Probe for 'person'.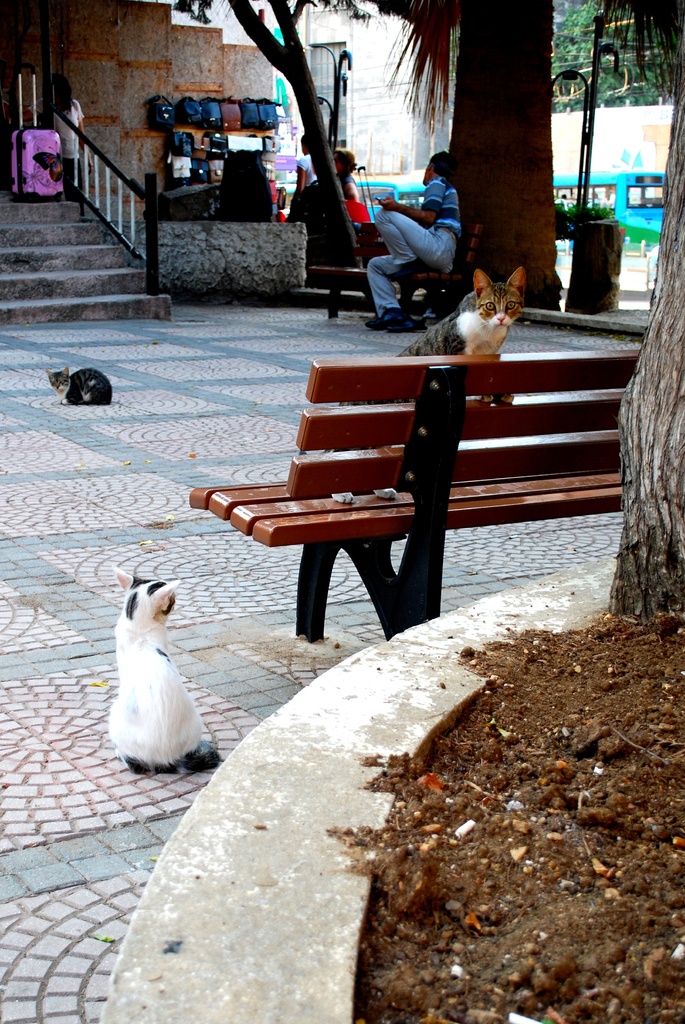
Probe result: detection(333, 144, 363, 202).
